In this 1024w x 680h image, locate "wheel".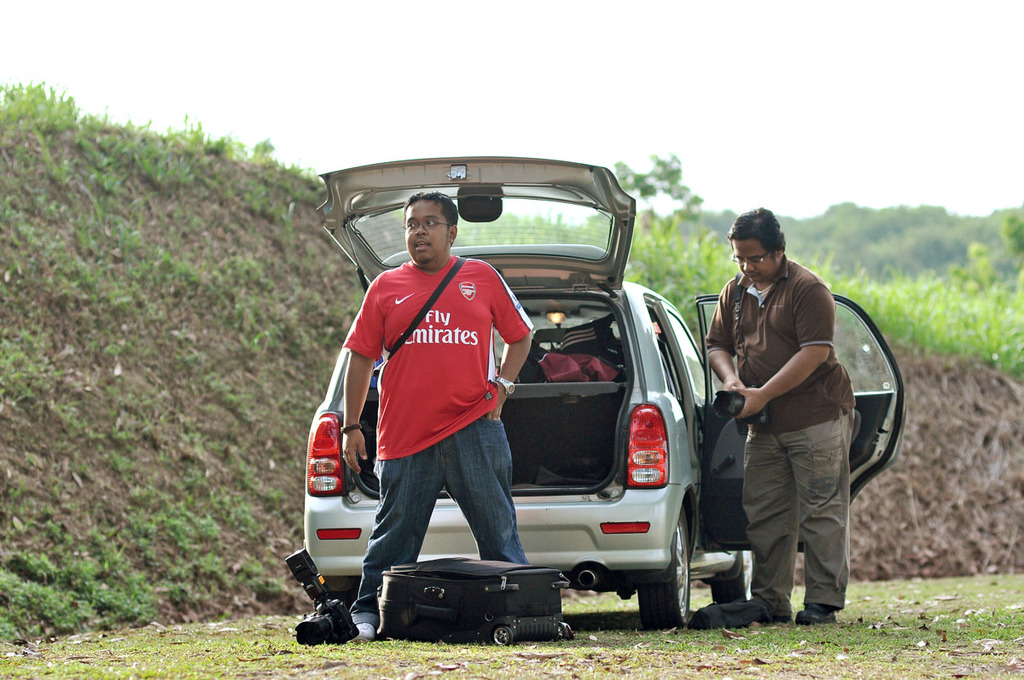
Bounding box: BBox(663, 497, 710, 632).
